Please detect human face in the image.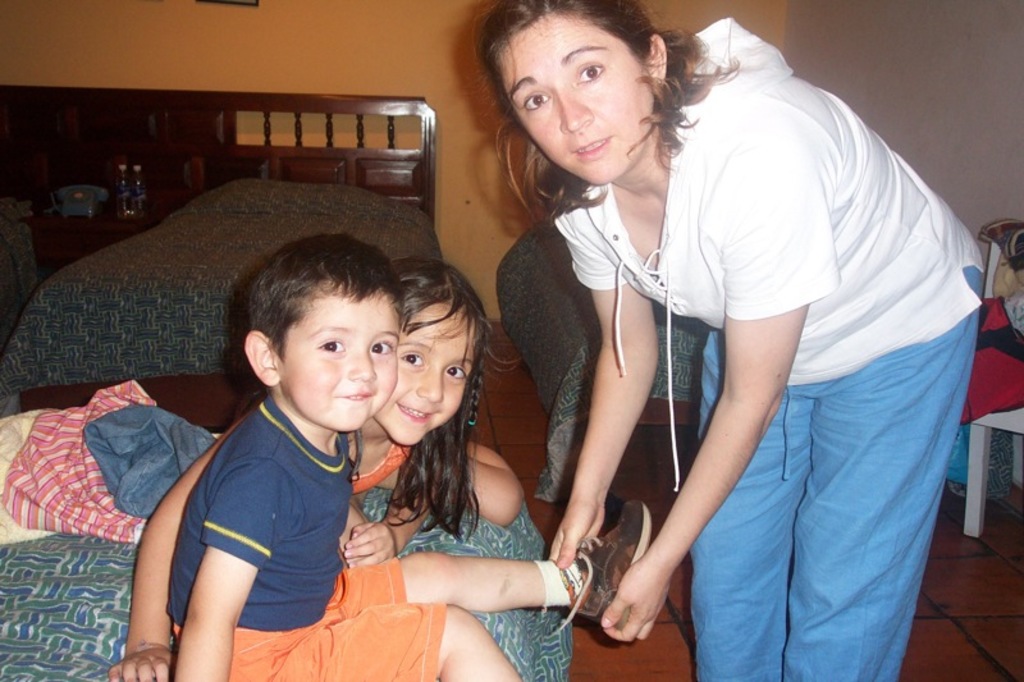
[x1=285, y1=298, x2=399, y2=431].
